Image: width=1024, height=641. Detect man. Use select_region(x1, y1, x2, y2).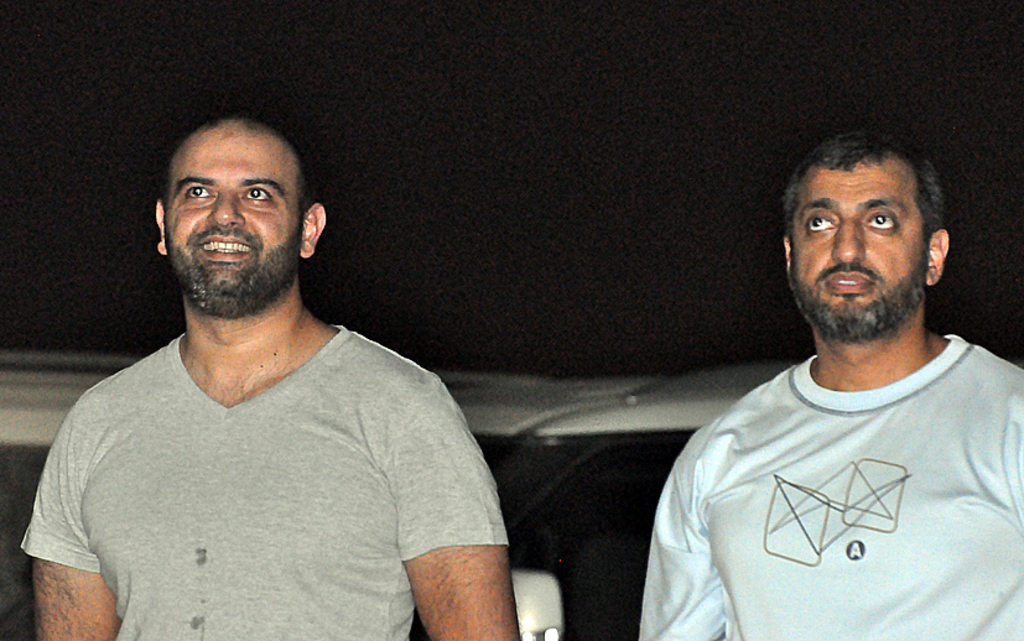
select_region(20, 113, 520, 640).
